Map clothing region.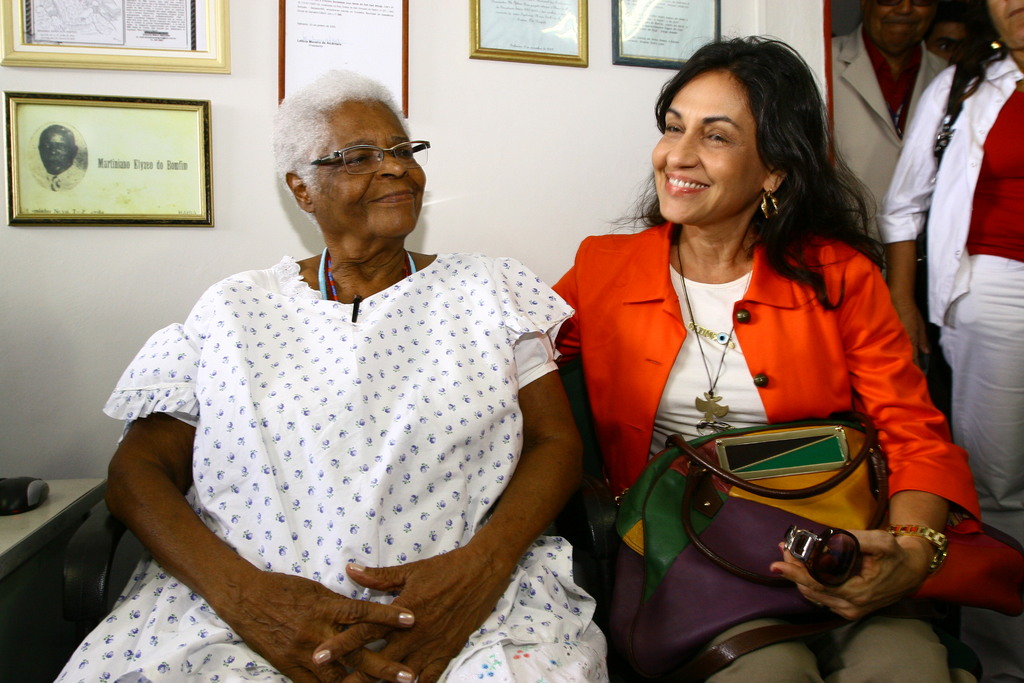
Mapped to {"left": 49, "top": 251, "right": 607, "bottom": 682}.
